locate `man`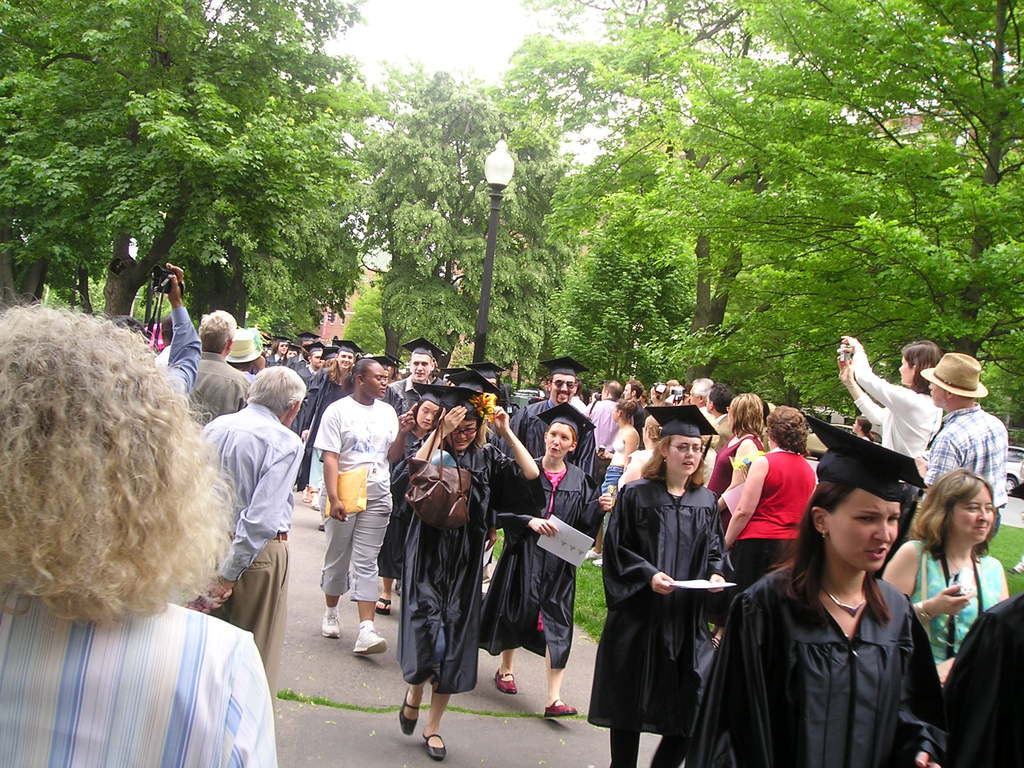
(left=179, top=368, right=305, bottom=718)
